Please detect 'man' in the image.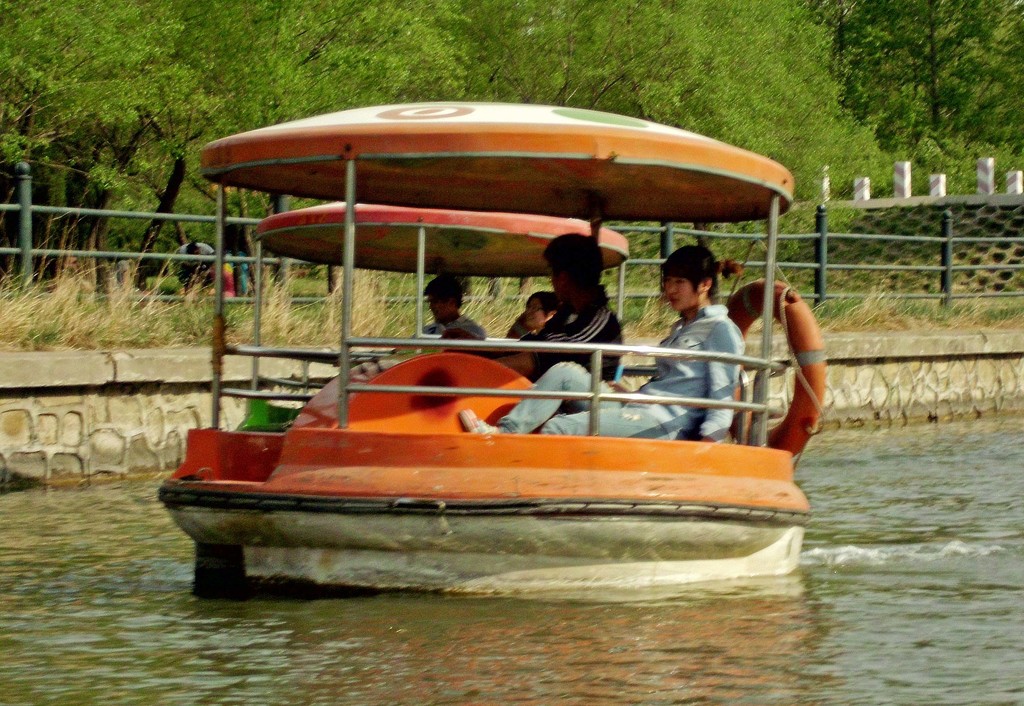
502,233,624,383.
